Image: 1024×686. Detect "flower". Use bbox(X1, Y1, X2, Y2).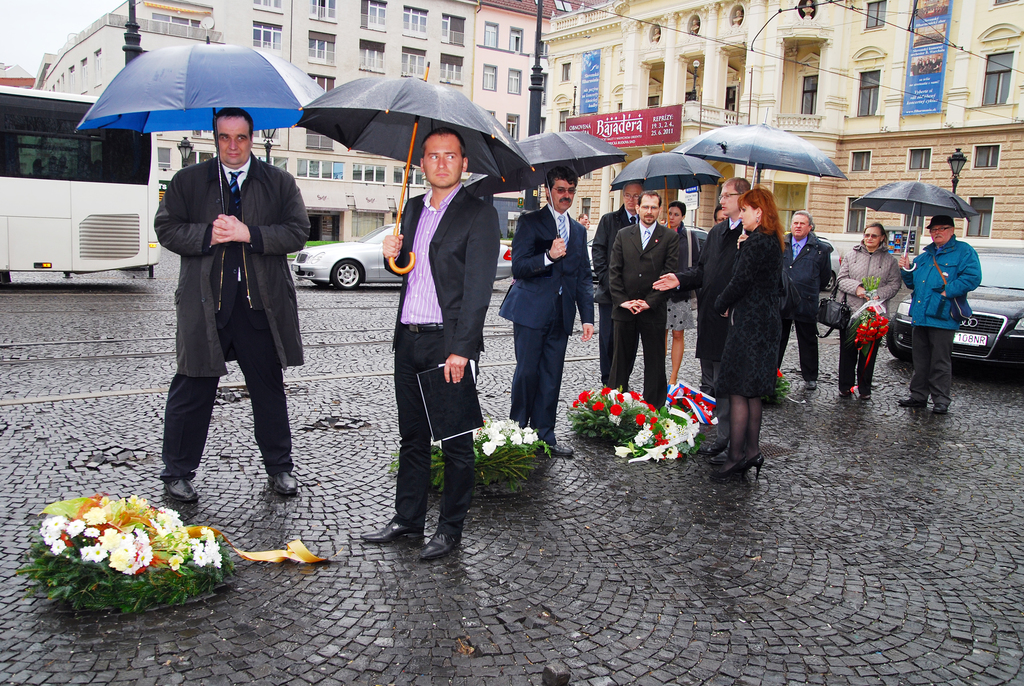
bbox(774, 366, 784, 378).
